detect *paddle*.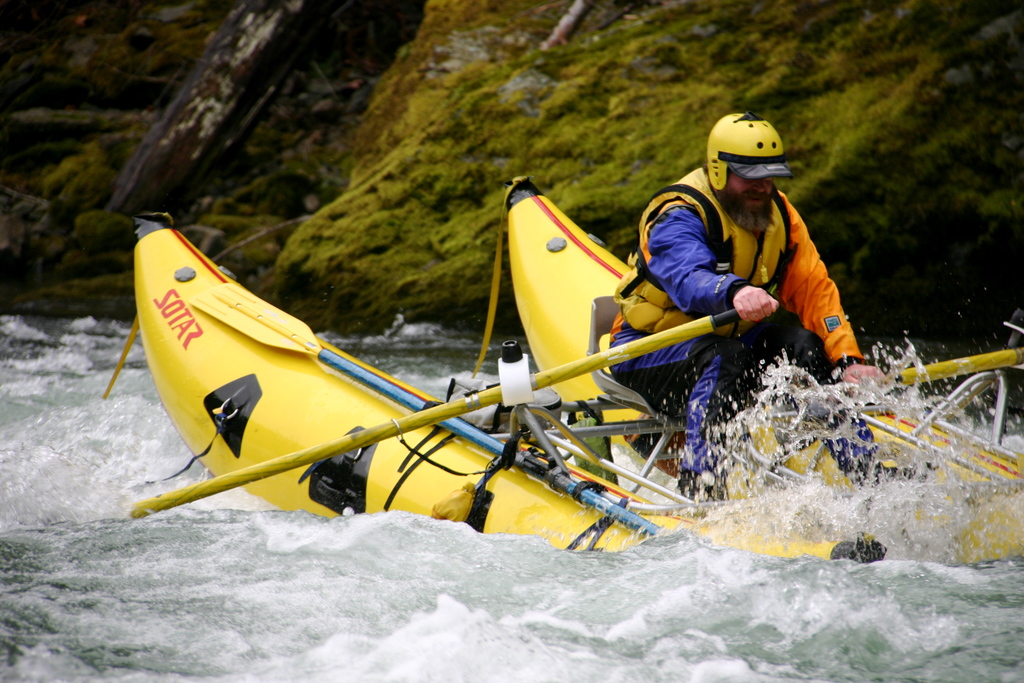
Detected at [x1=481, y1=331, x2=1023, y2=447].
